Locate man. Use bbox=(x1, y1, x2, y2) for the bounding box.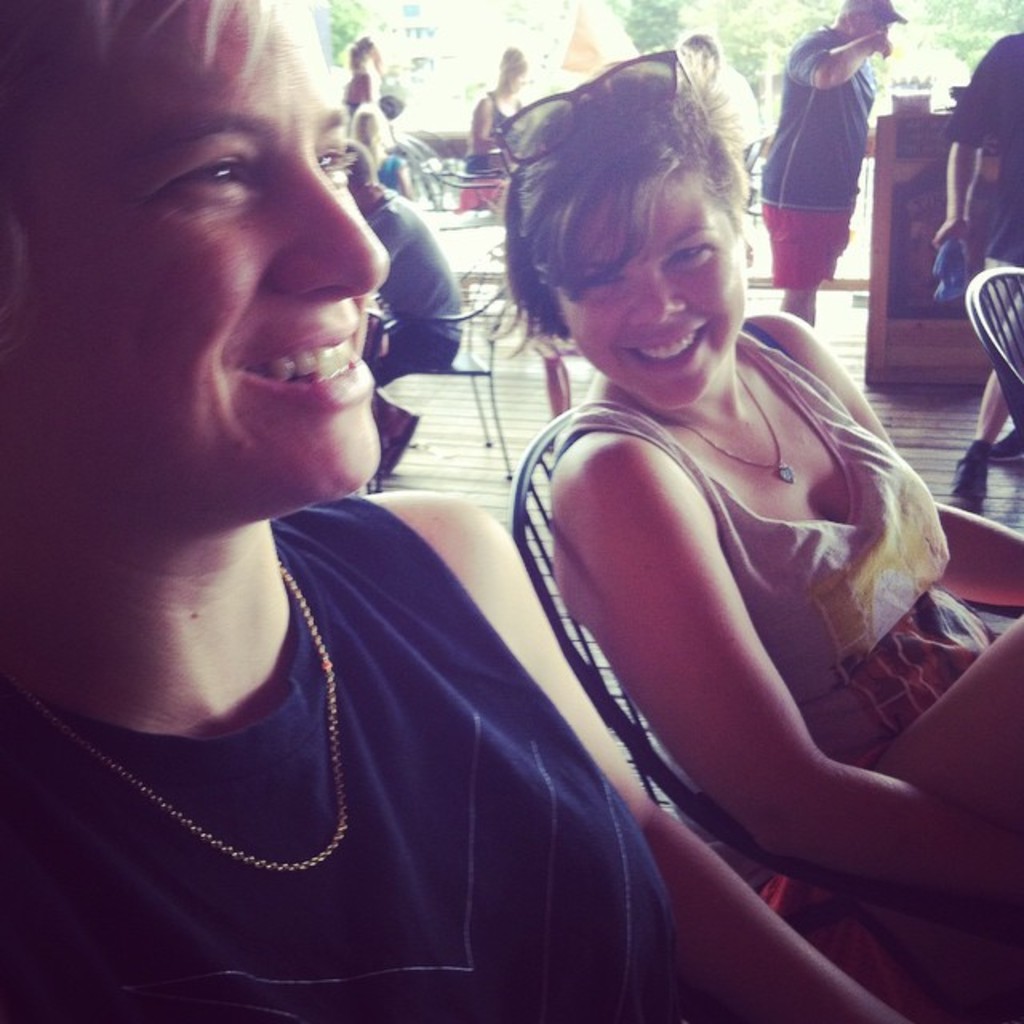
bbox=(771, 11, 922, 318).
